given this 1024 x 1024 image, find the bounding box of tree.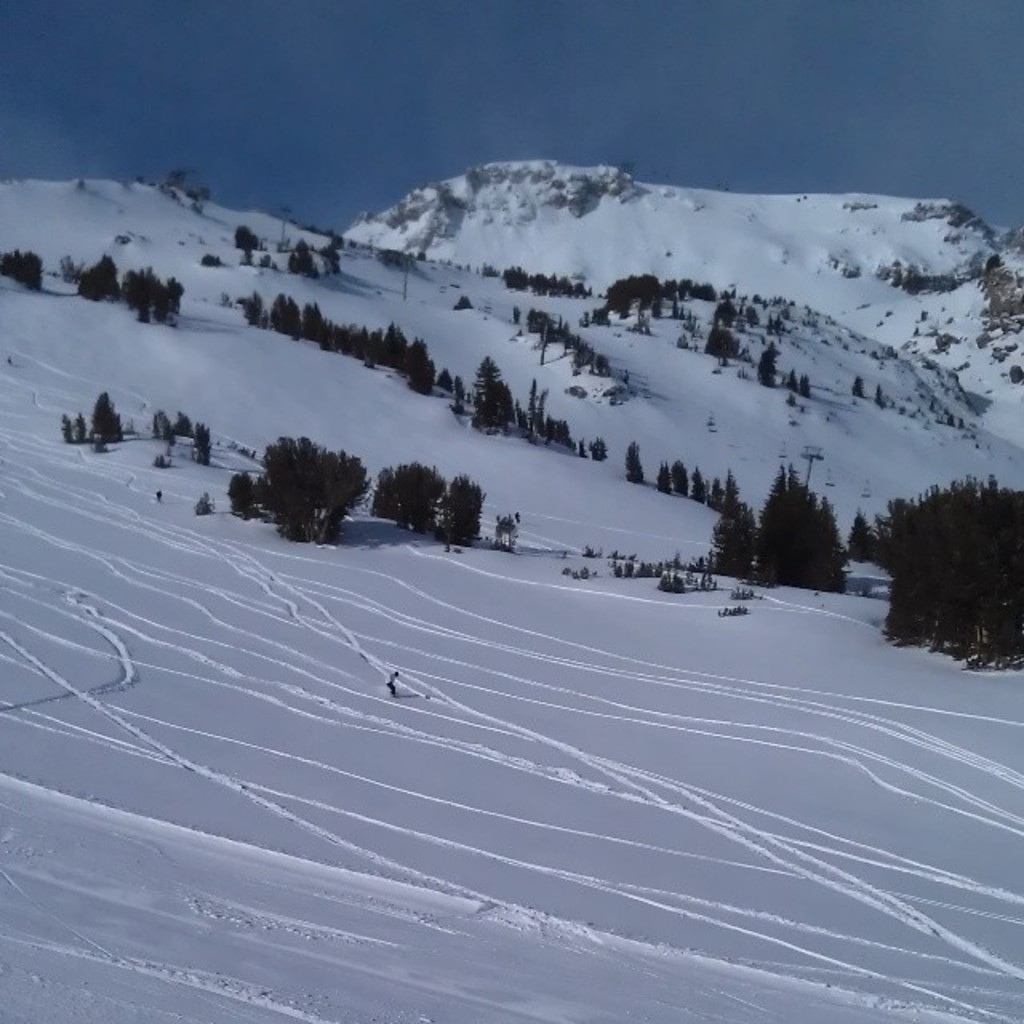
[x1=712, y1=298, x2=742, y2=326].
